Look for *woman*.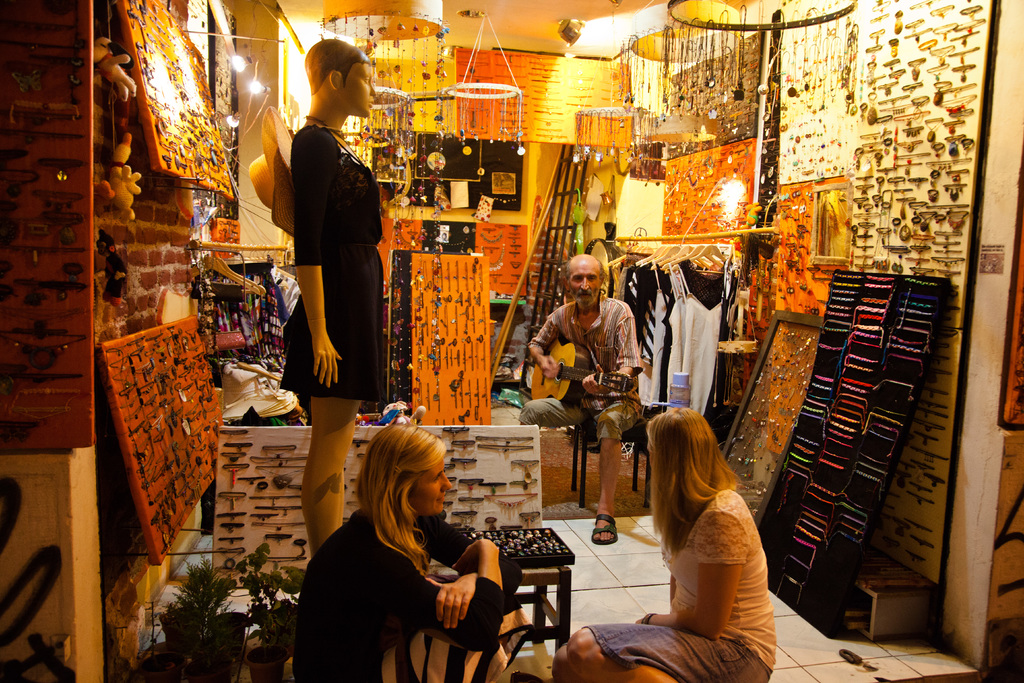
Found: 545,407,770,682.
